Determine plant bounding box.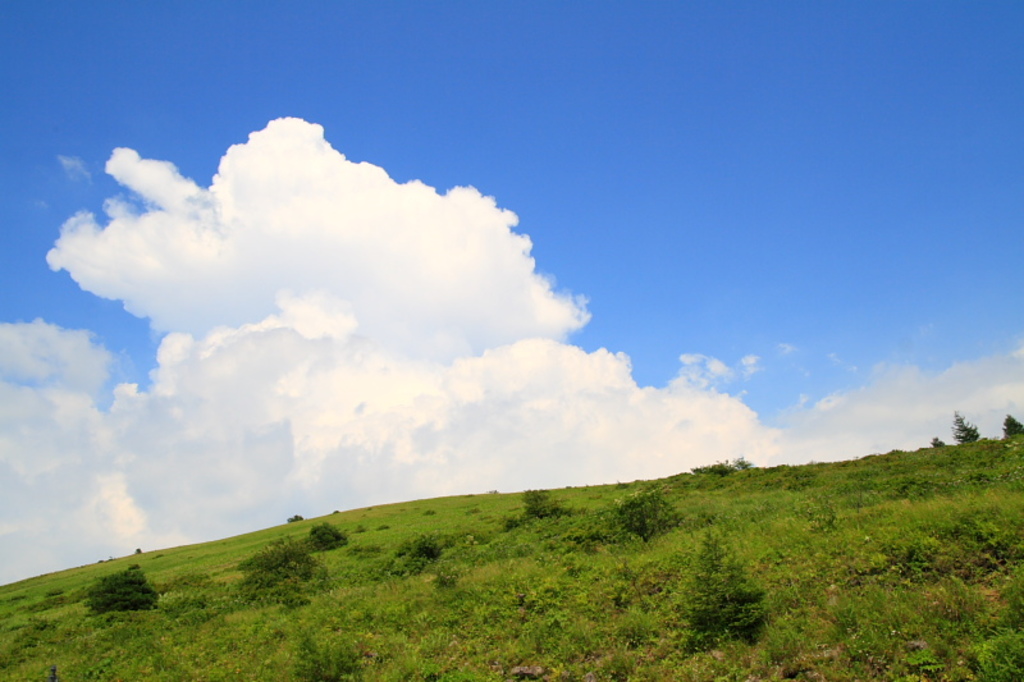
Determined: {"x1": 396, "y1": 539, "x2": 443, "y2": 572}.
